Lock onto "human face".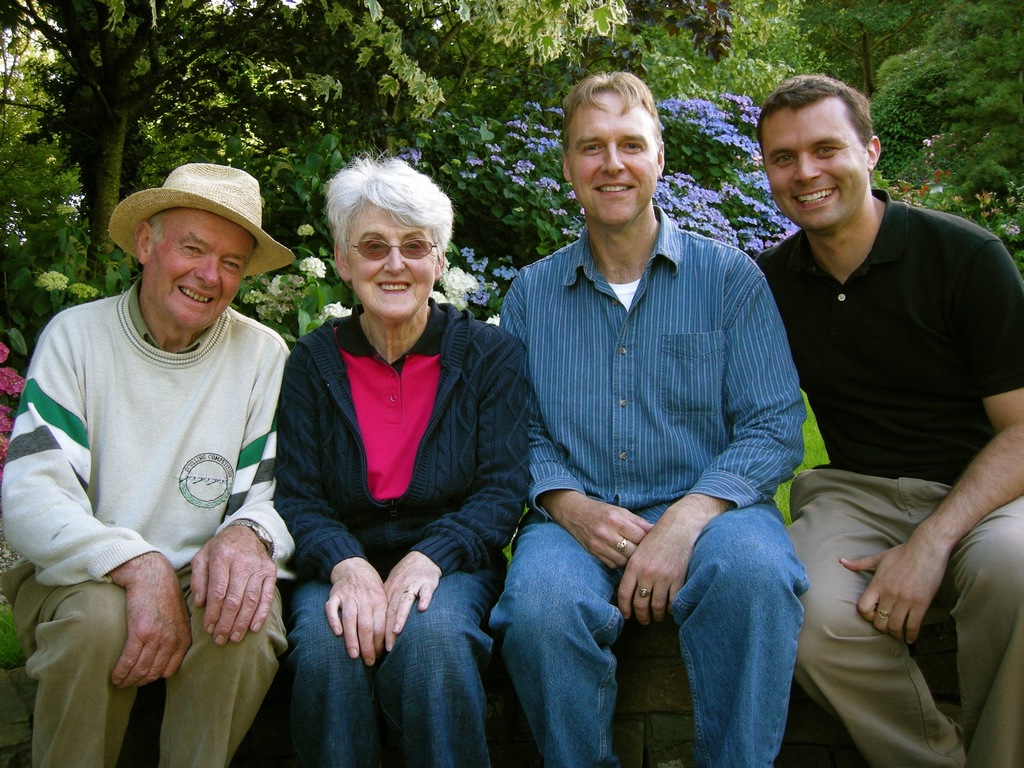
Locked: 765 110 862 228.
